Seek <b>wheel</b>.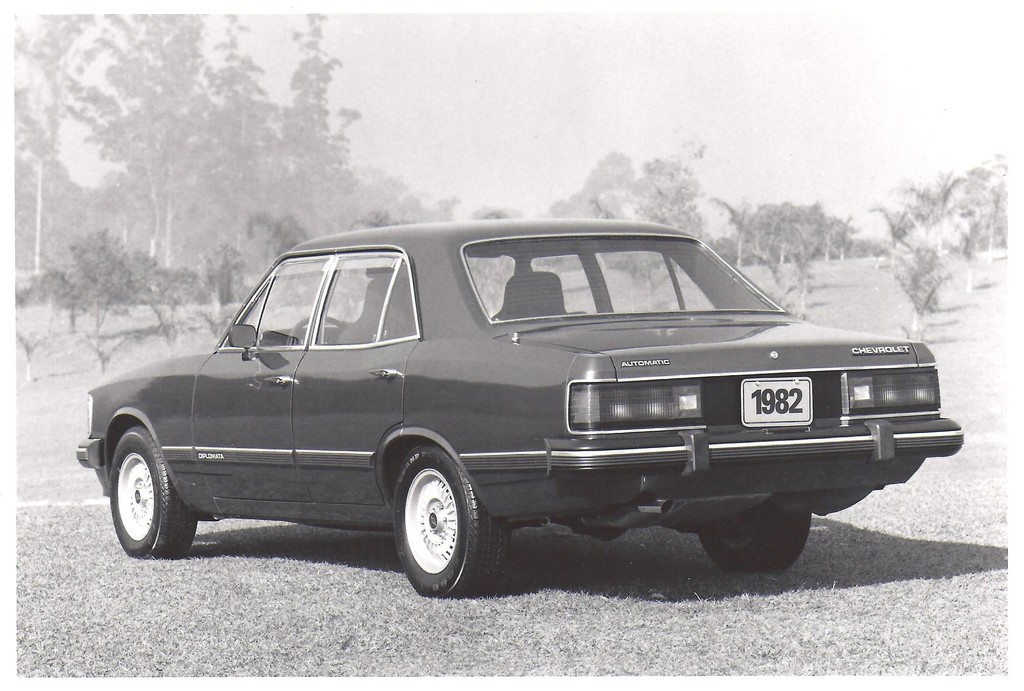
bbox(388, 439, 511, 608).
